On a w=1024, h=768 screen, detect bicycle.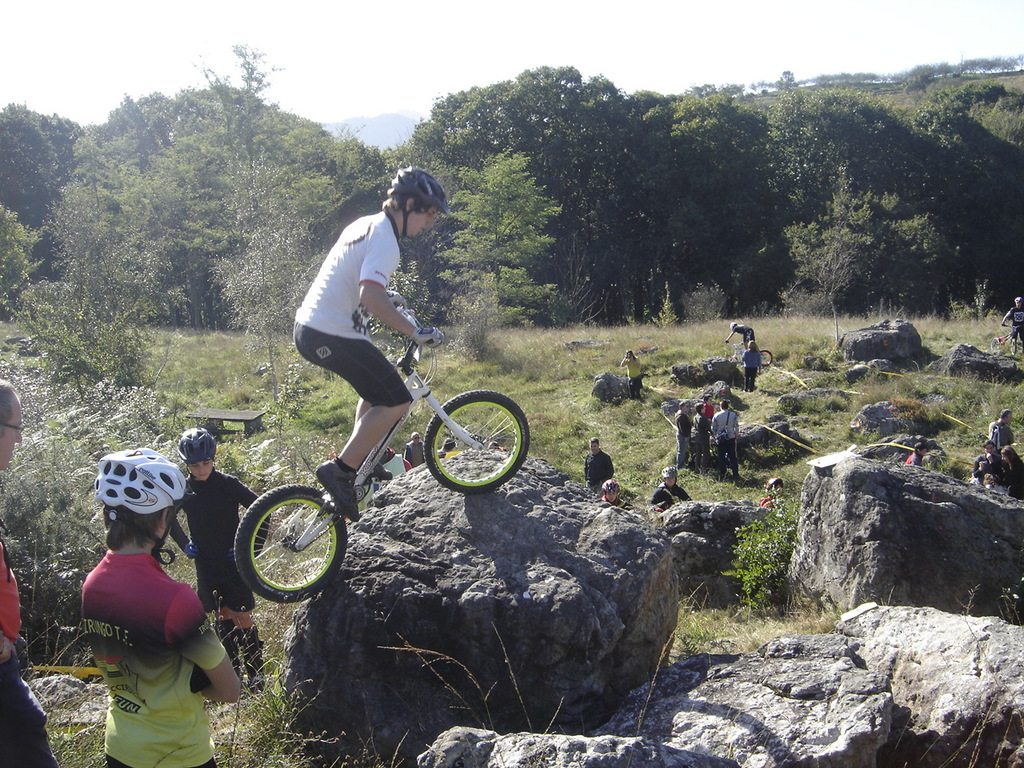
223 312 518 606.
